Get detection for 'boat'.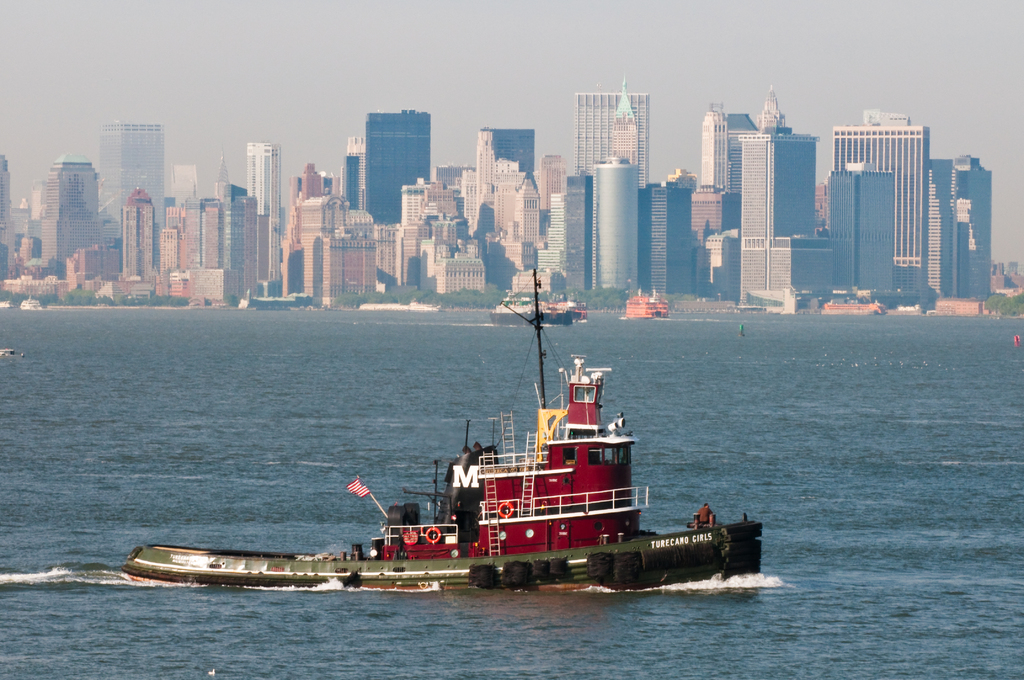
Detection: 624/282/674/320.
